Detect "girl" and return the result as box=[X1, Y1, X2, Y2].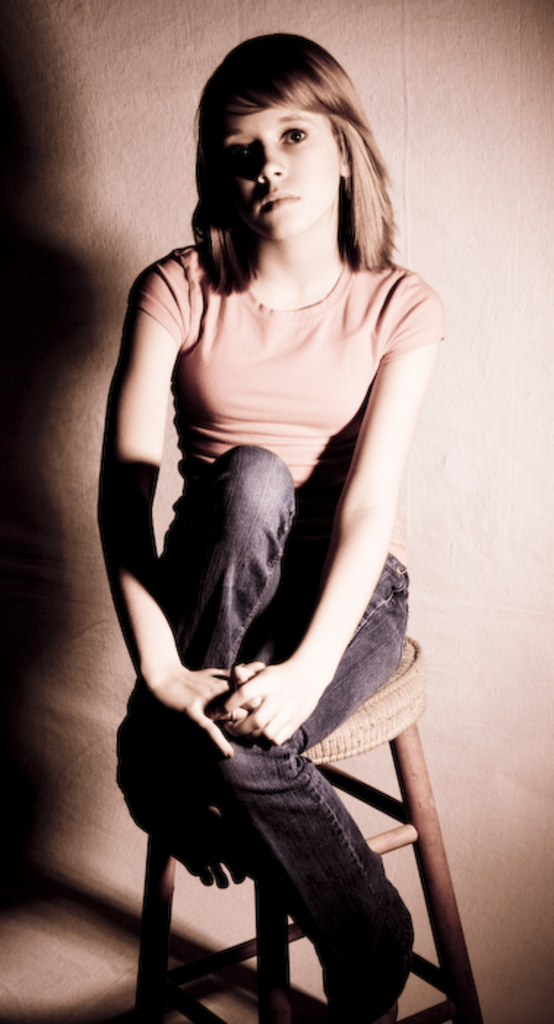
box=[94, 34, 446, 1020].
